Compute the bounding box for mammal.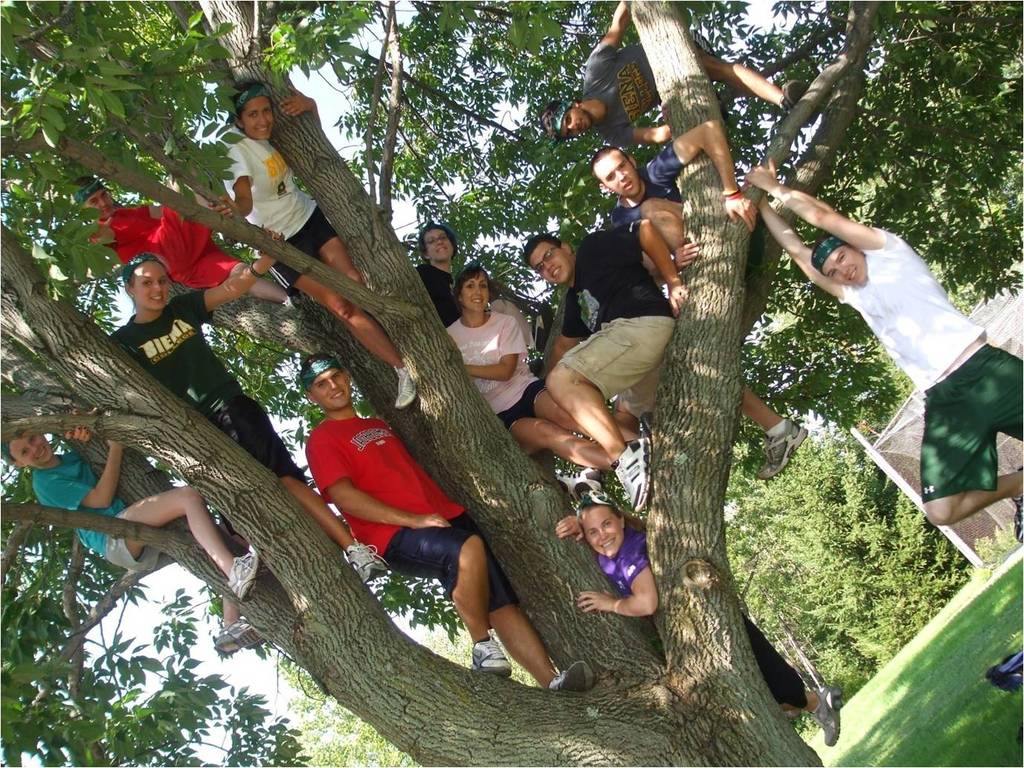
[4,434,261,658].
